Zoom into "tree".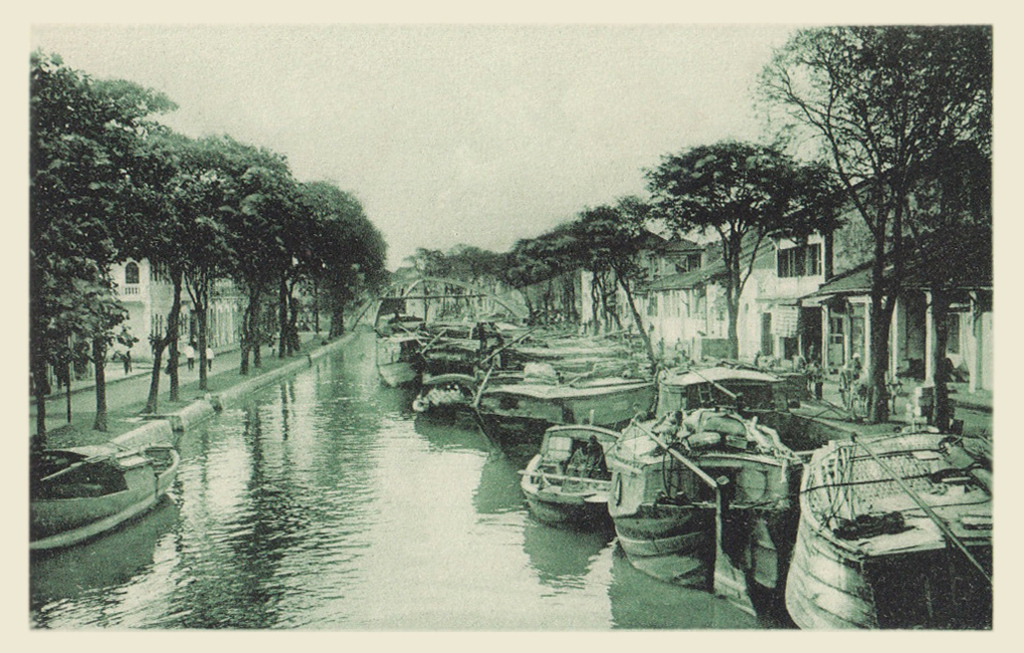
Zoom target: (left=760, top=14, right=985, bottom=422).
